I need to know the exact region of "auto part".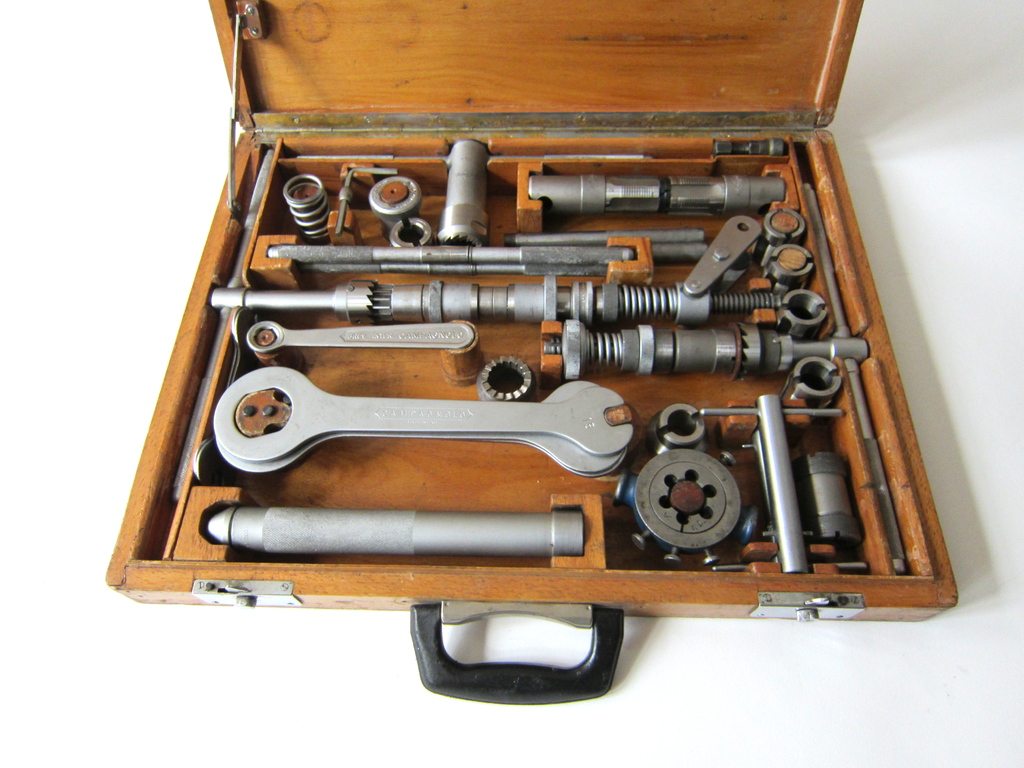
Region: 792,448,863,545.
